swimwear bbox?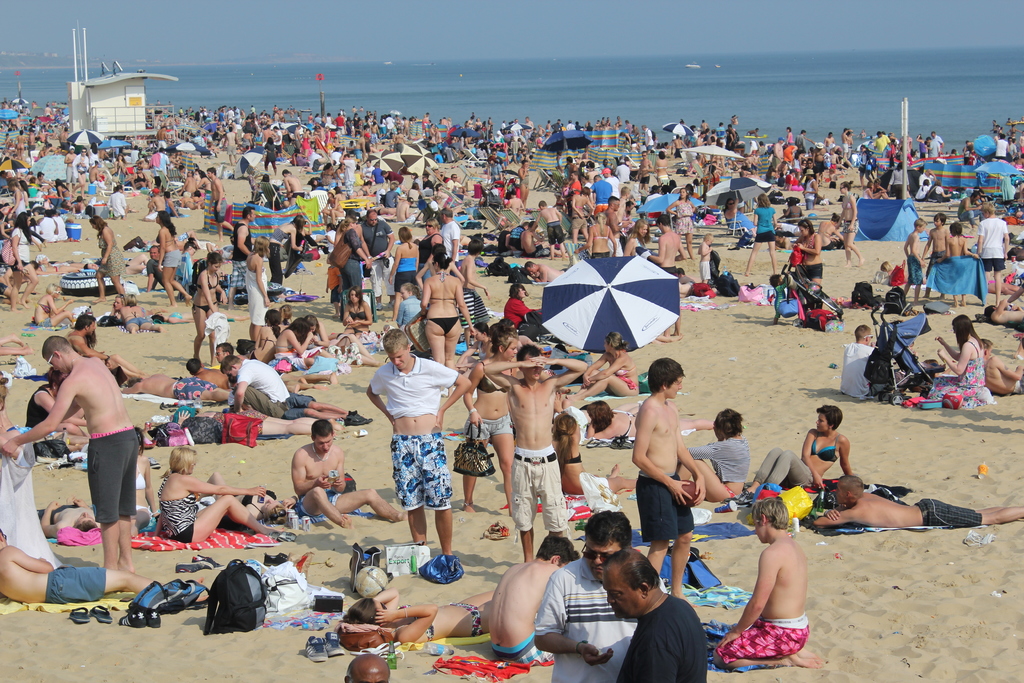
Rect(716, 612, 812, 664)
